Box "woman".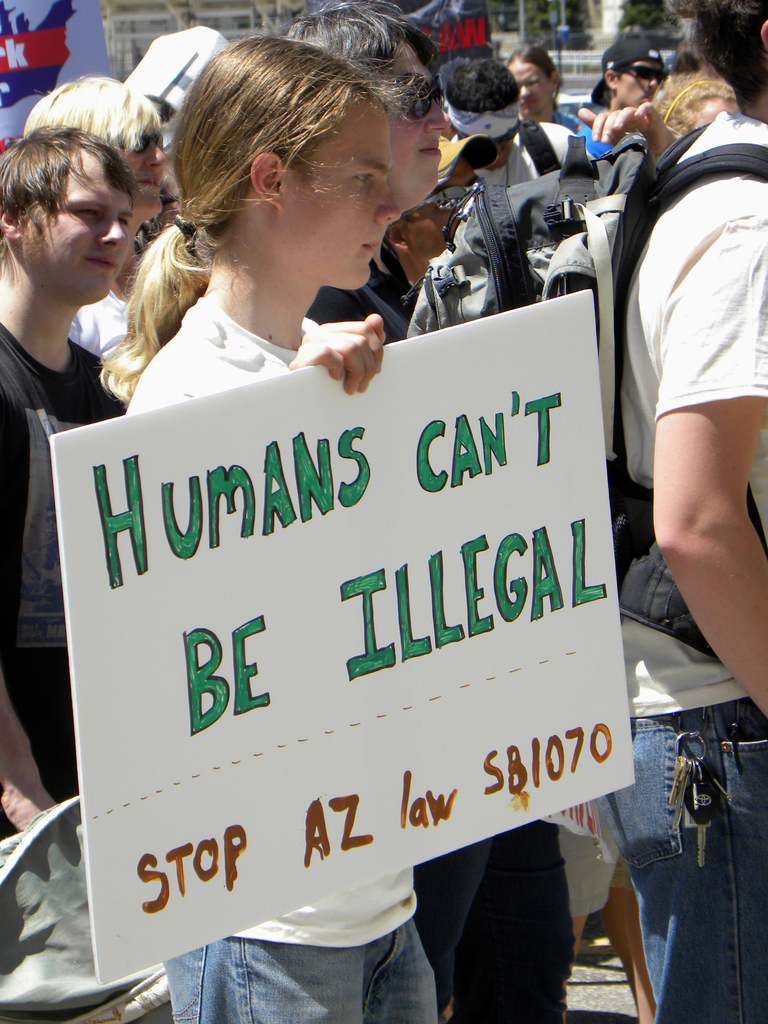
l=506, t=43, r=582, b=136.
